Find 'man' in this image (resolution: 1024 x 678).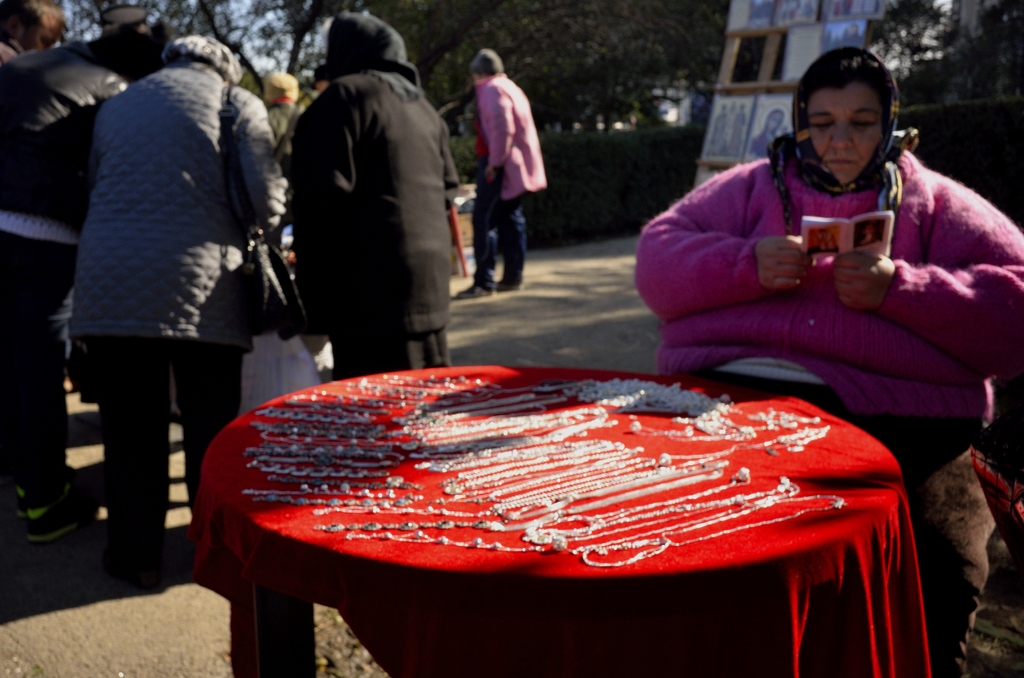
257/72/300/174.
